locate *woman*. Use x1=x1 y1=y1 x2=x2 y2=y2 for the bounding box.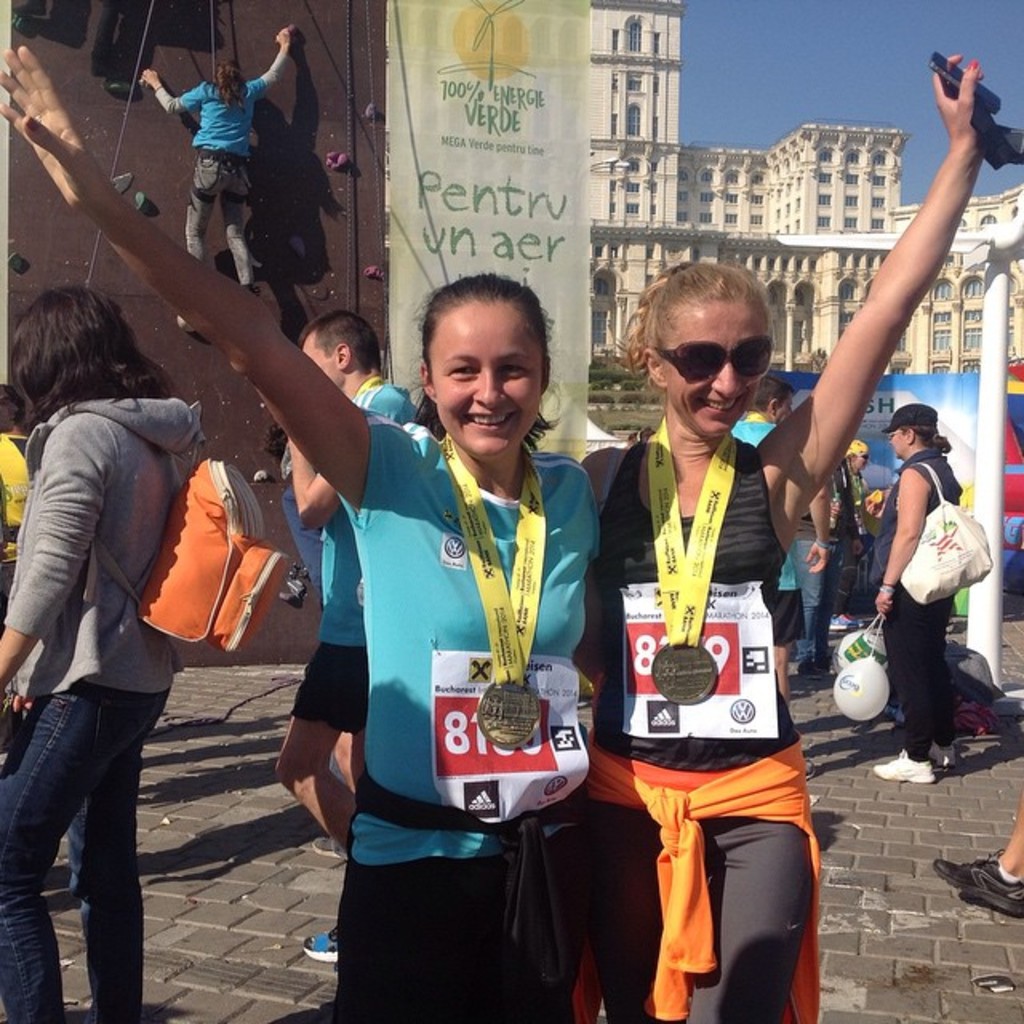
x1=134 y1=24 x2=293 y2=291.
